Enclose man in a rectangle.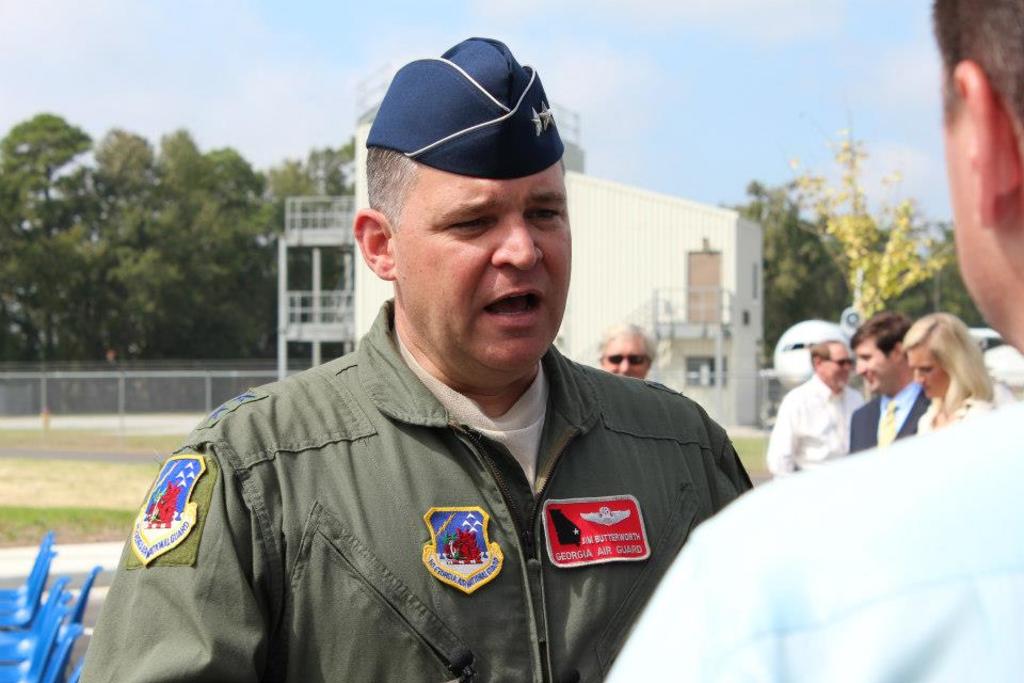
bbox=(121, 55, 791, 670).
